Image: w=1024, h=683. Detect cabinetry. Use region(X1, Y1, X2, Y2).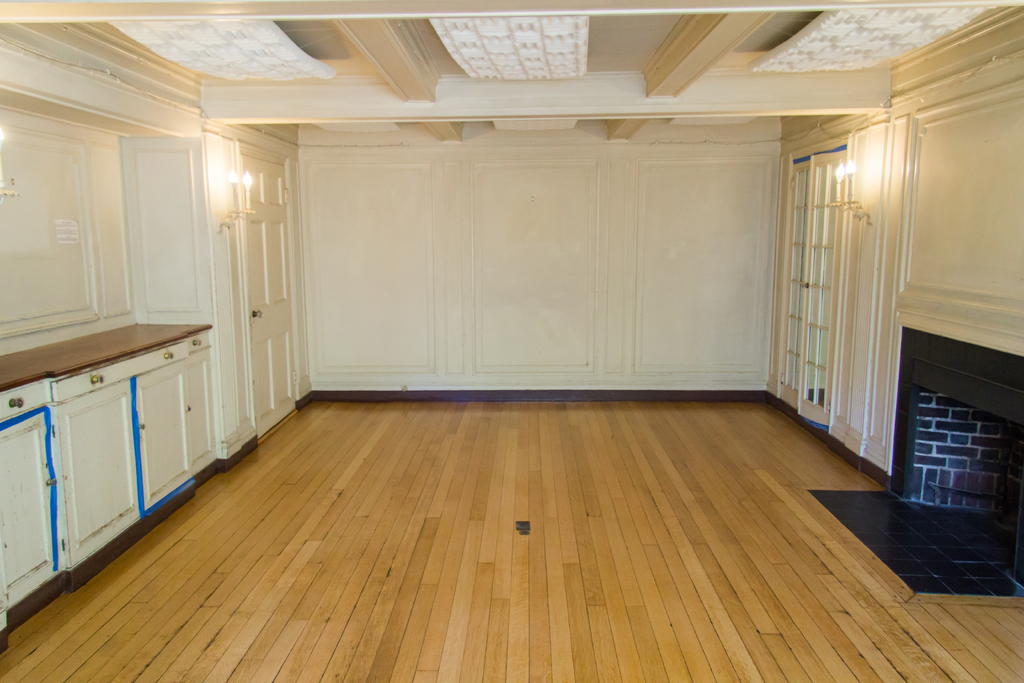
region(204, 126, 291, 466).
